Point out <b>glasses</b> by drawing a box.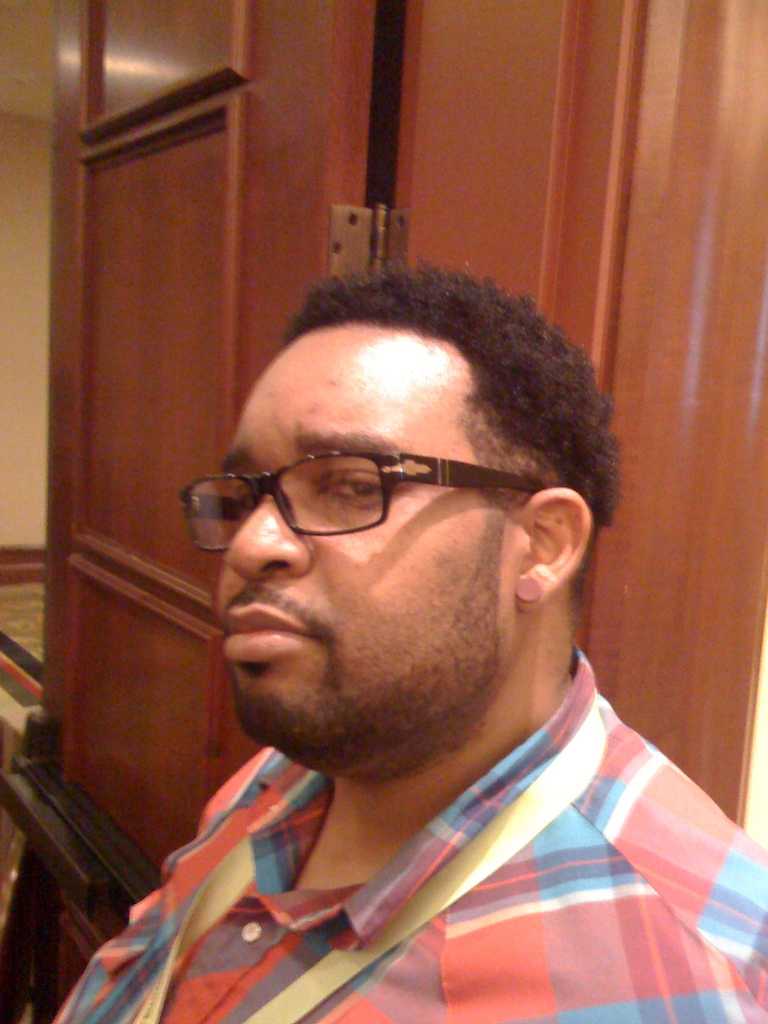
<bbox>193, 436, 557, 538</bbox>.
